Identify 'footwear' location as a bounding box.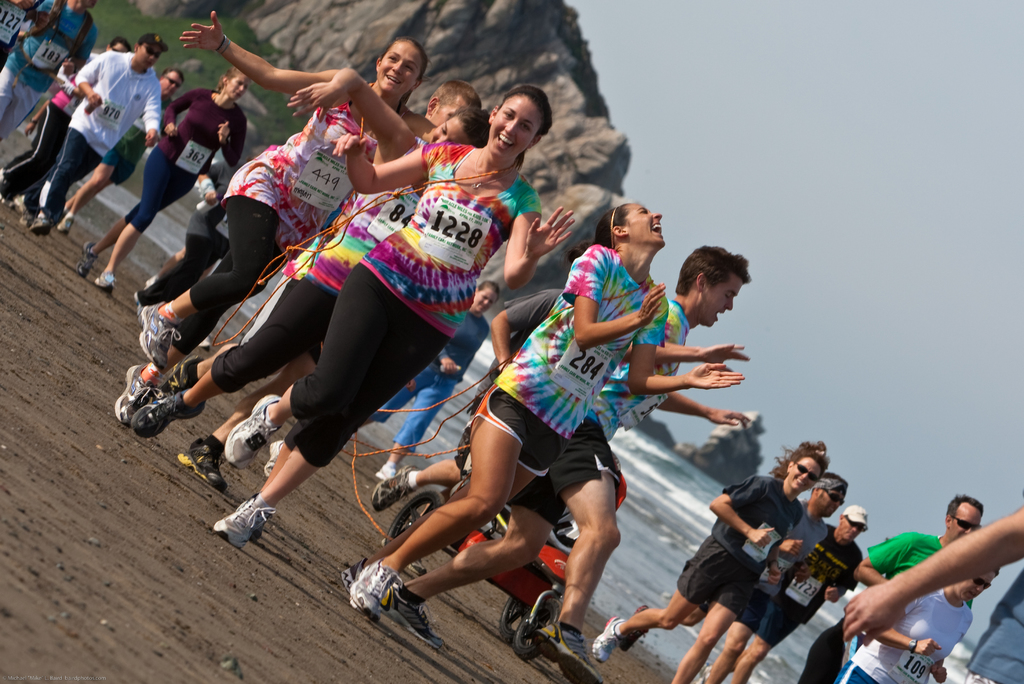
[x1=145, y1=277, x2=158, y2=288].
